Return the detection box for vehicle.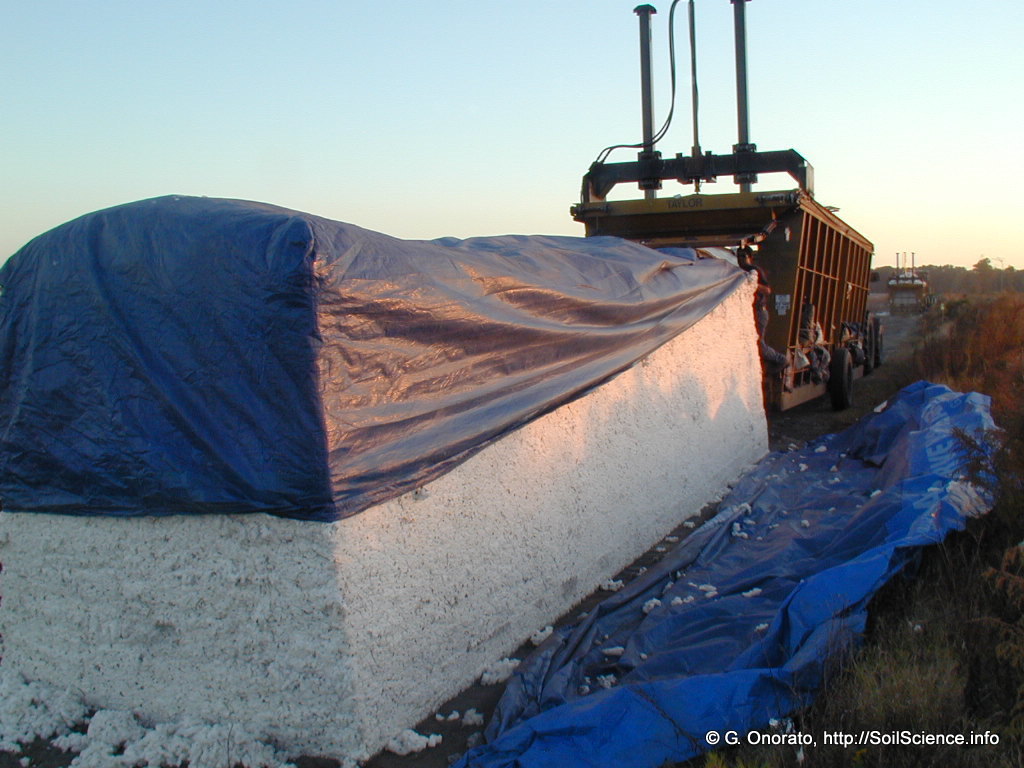
box(576, 0, 889, 409).
